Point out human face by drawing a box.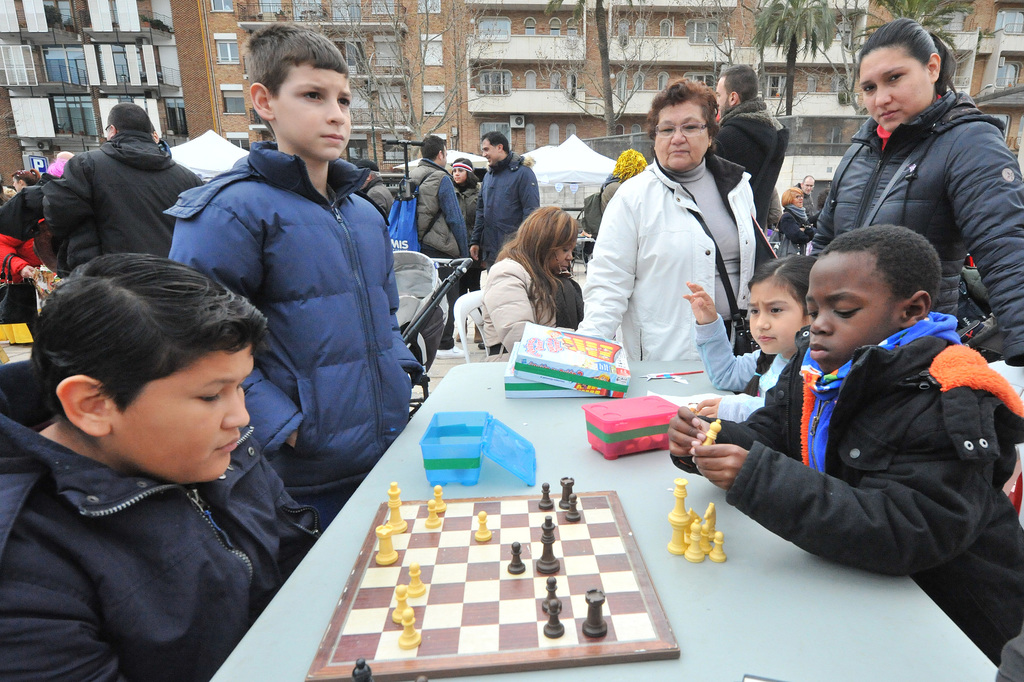
271,69,350,162.
